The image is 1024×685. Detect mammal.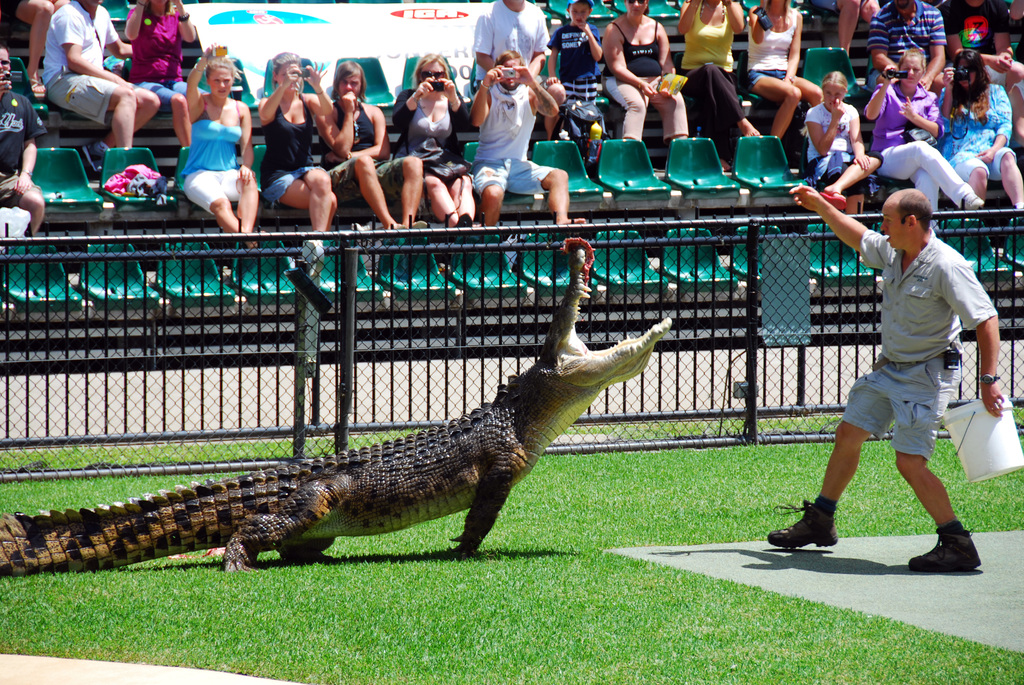
Detection: BBox(37, 0, 161, 175).
